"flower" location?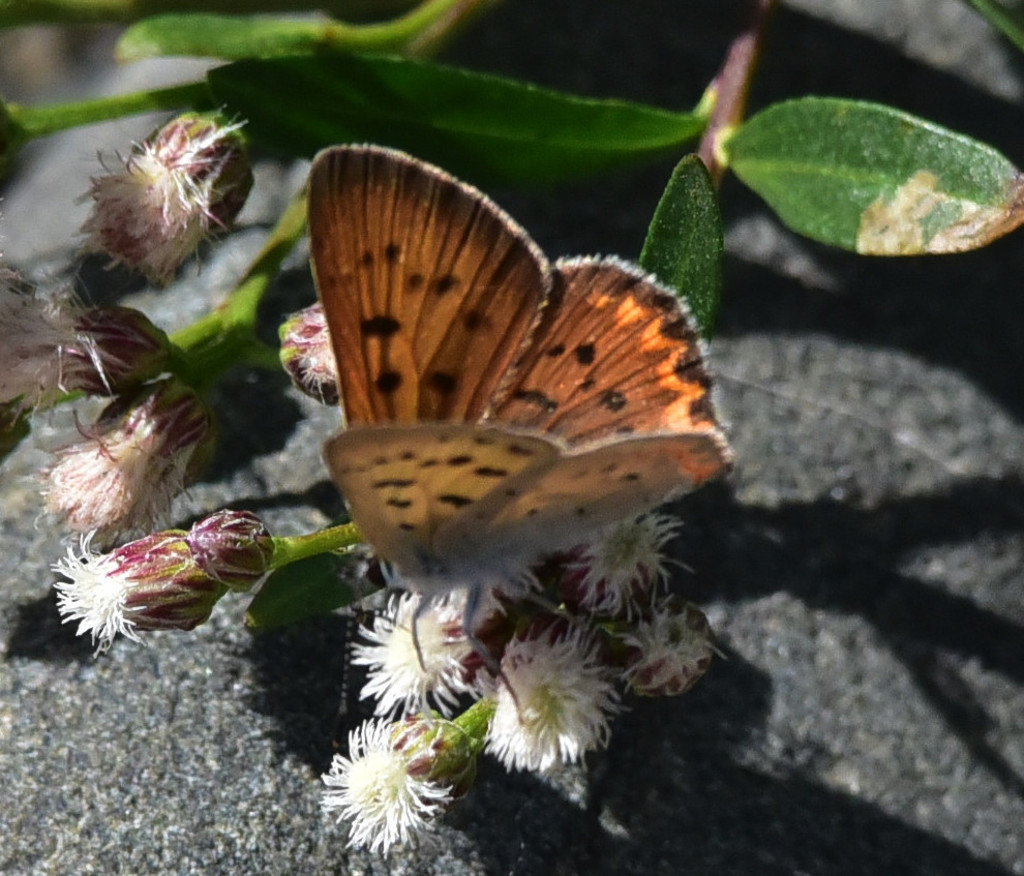
81:128:251:283
